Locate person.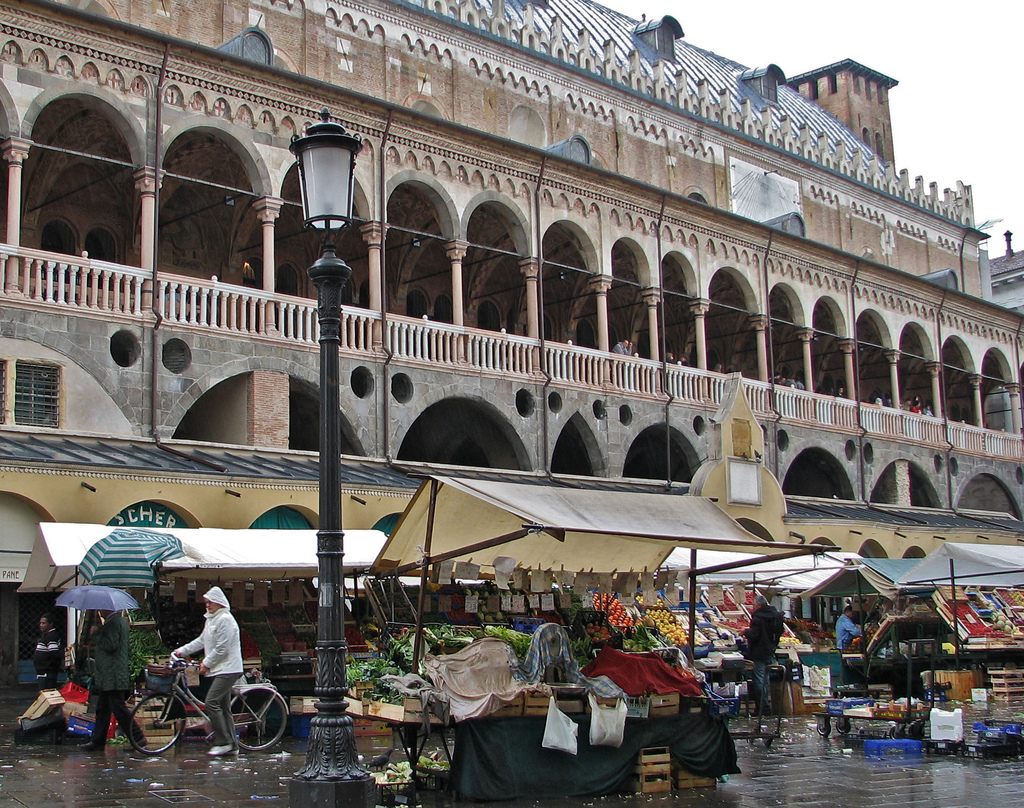
Bounding box: [166, 589, 242, 763].
